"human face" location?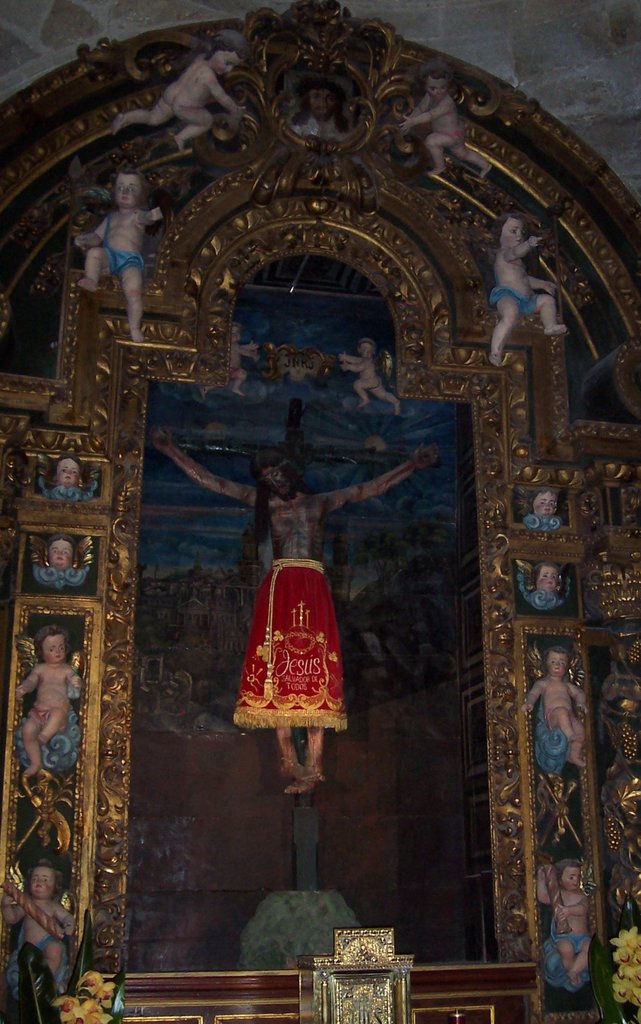
x1=546 y1=645 x2=569 y2=671
